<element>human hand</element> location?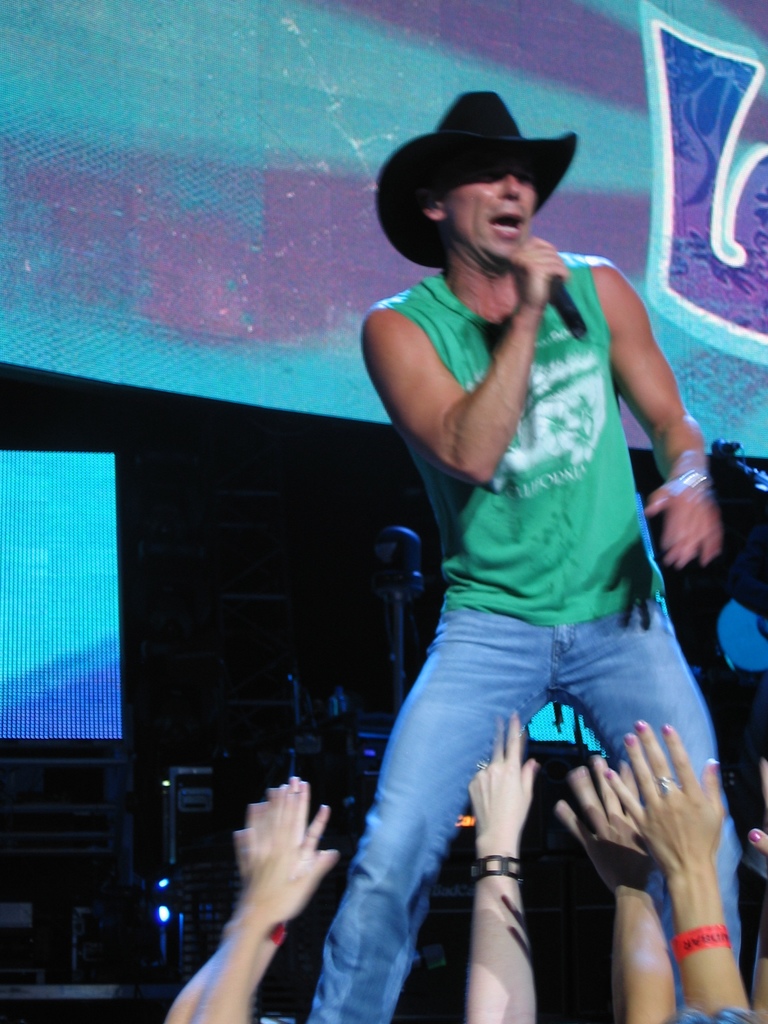
x1=508 y1=236 x2=569 y2=314
